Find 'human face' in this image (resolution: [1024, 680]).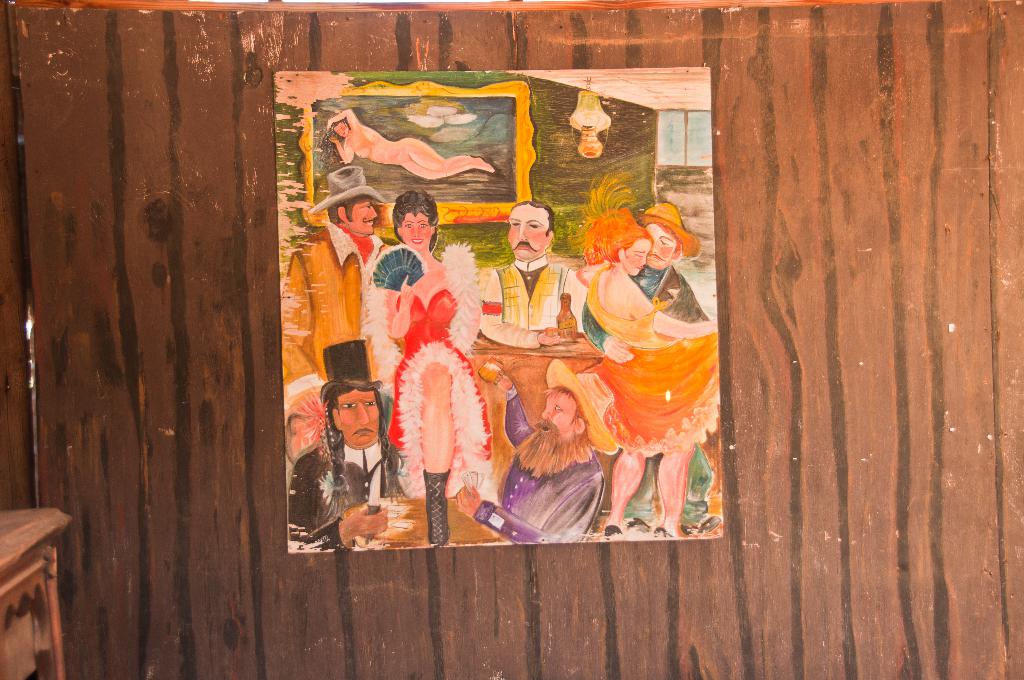
x1=649 y1=229 x2=676 y2=269.
